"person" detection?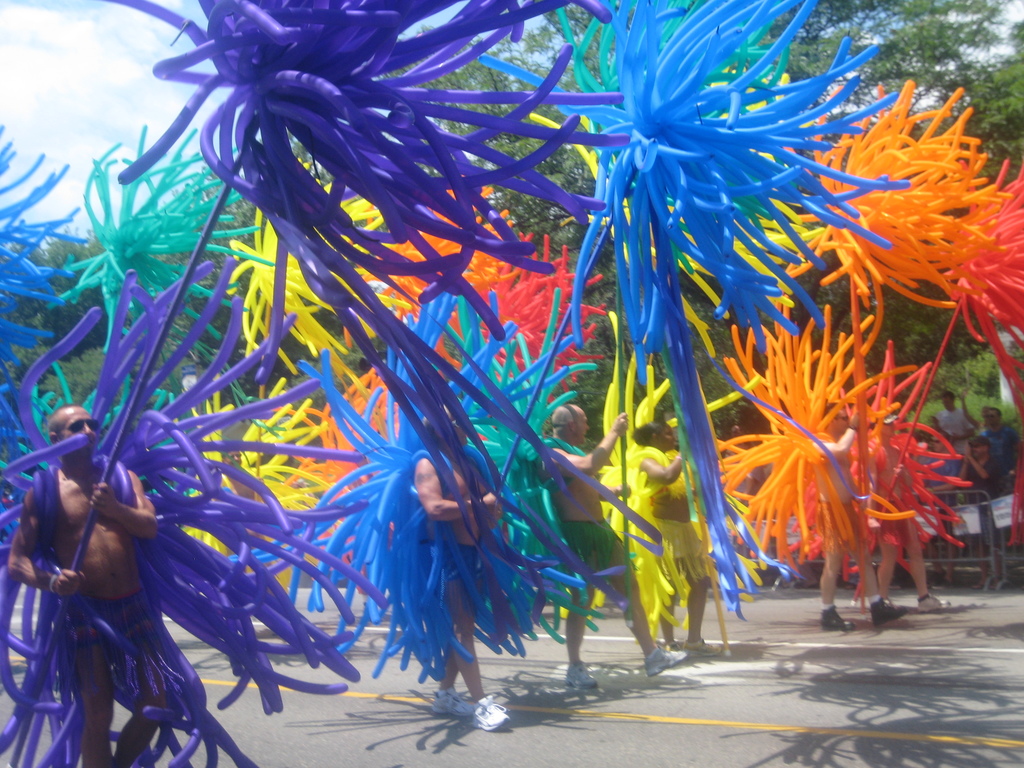
bbox=[816, 399, 910, 625]
